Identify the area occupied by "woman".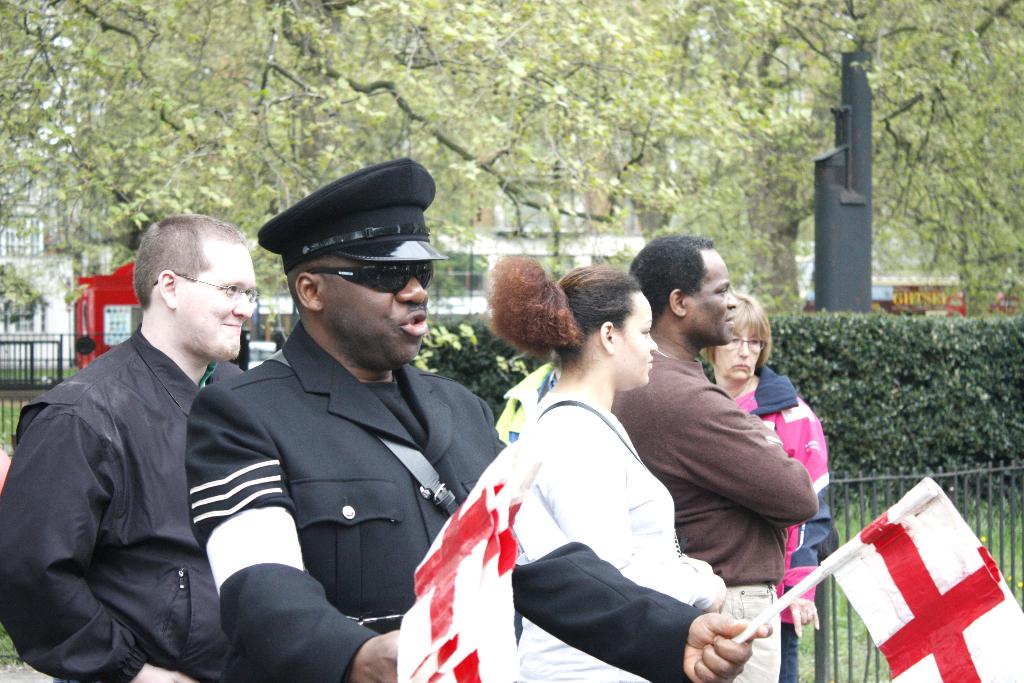
Area: select_region(702, 292, 834, 682).
